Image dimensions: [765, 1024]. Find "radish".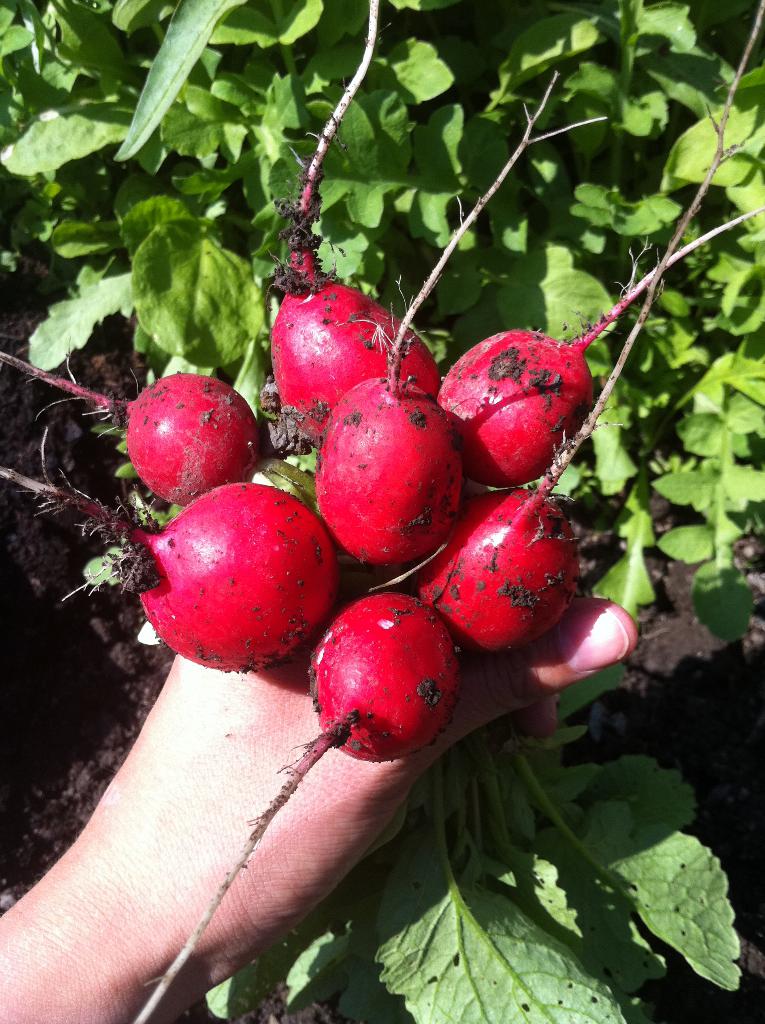
pyautogui.locateOnScreen(410, 6, 764, 655).
